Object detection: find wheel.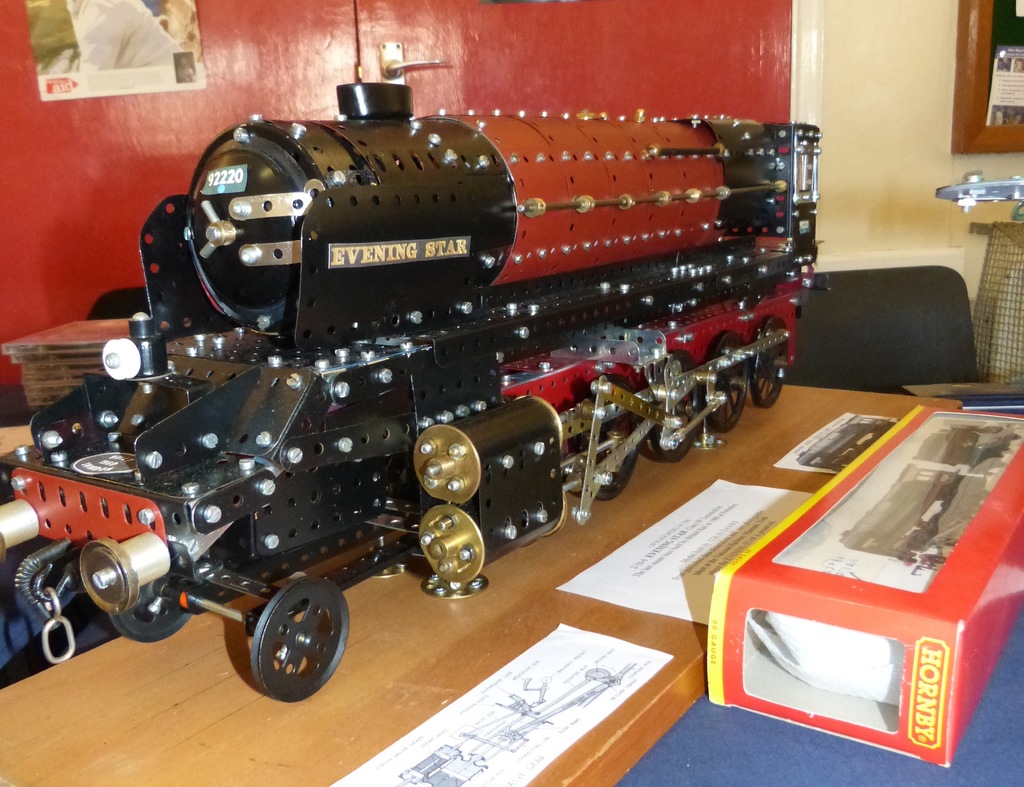
bbox=[753, 318, 789, 409].
